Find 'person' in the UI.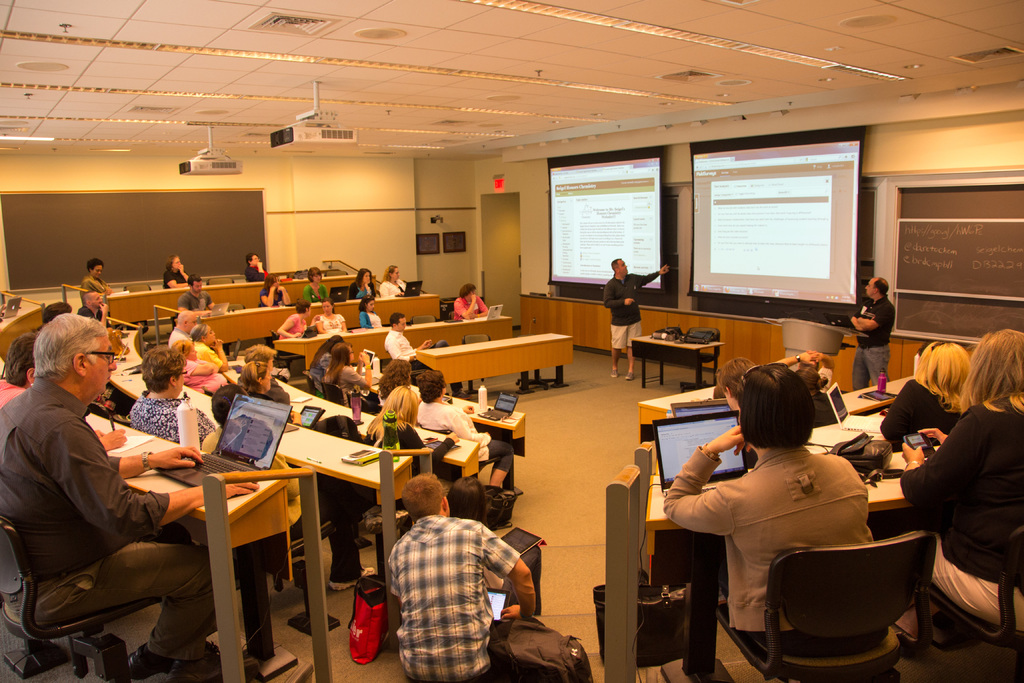
UI element at [349,267,376,300].
